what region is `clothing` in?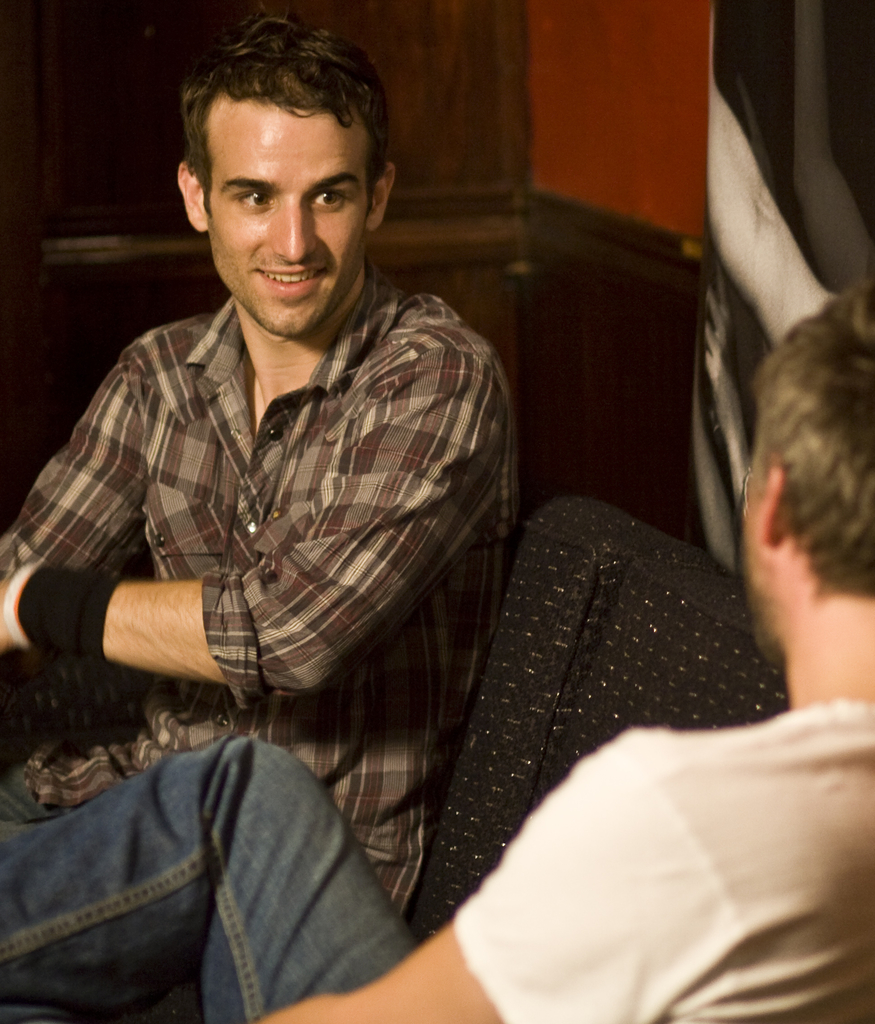
(0, 275, 524, 929).
